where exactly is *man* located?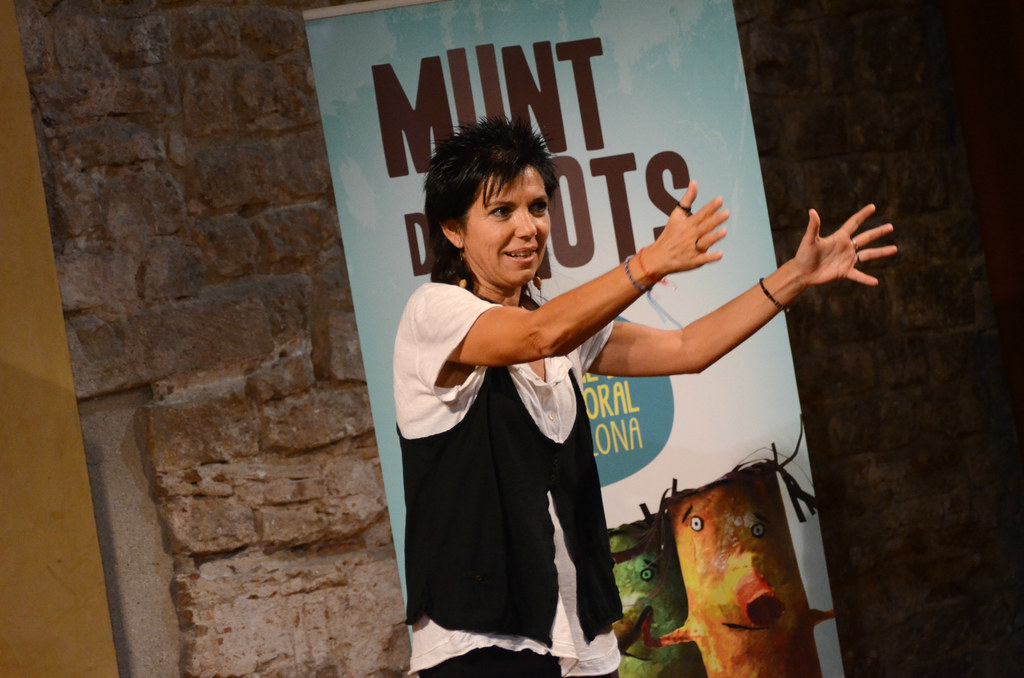
Its bounding box is locate(380, 120, 744, 646).
